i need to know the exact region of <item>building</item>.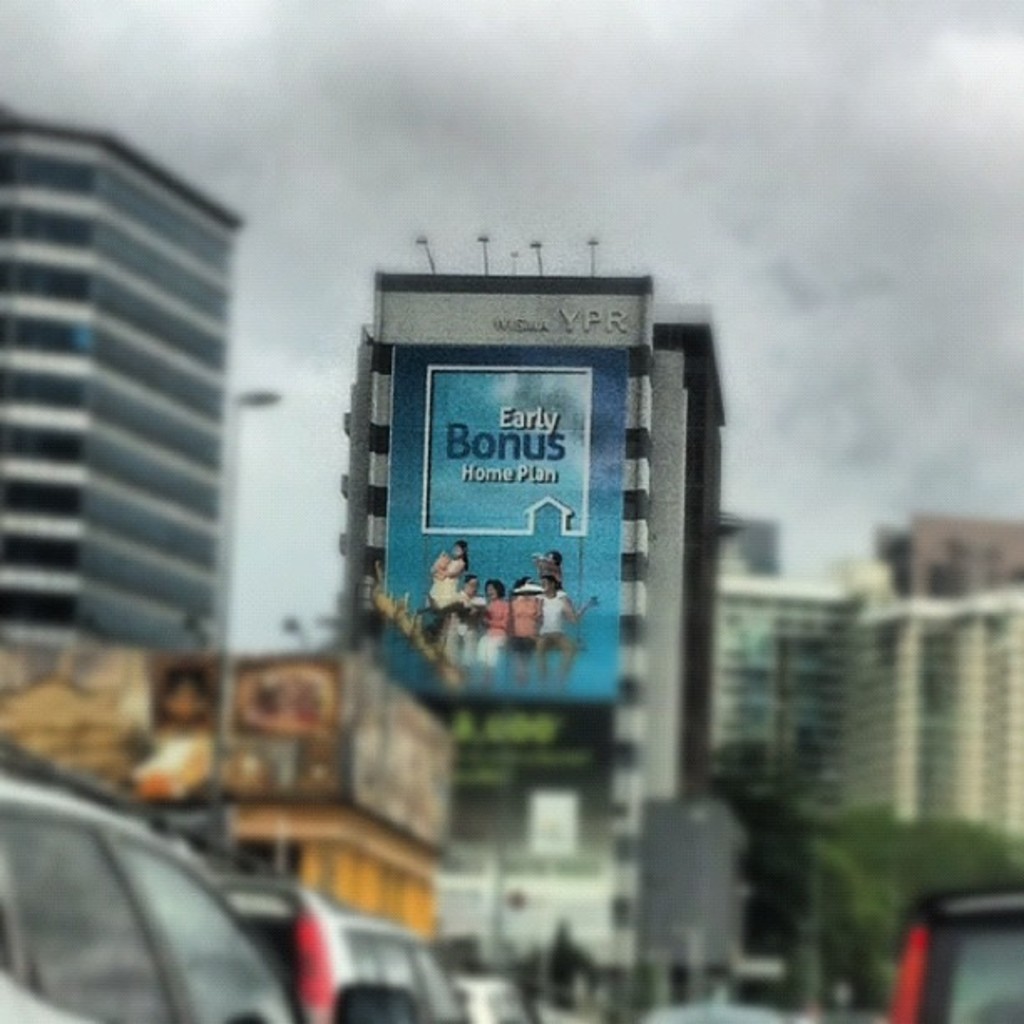
Region: bbox=[316, 231, 724, 1022].
